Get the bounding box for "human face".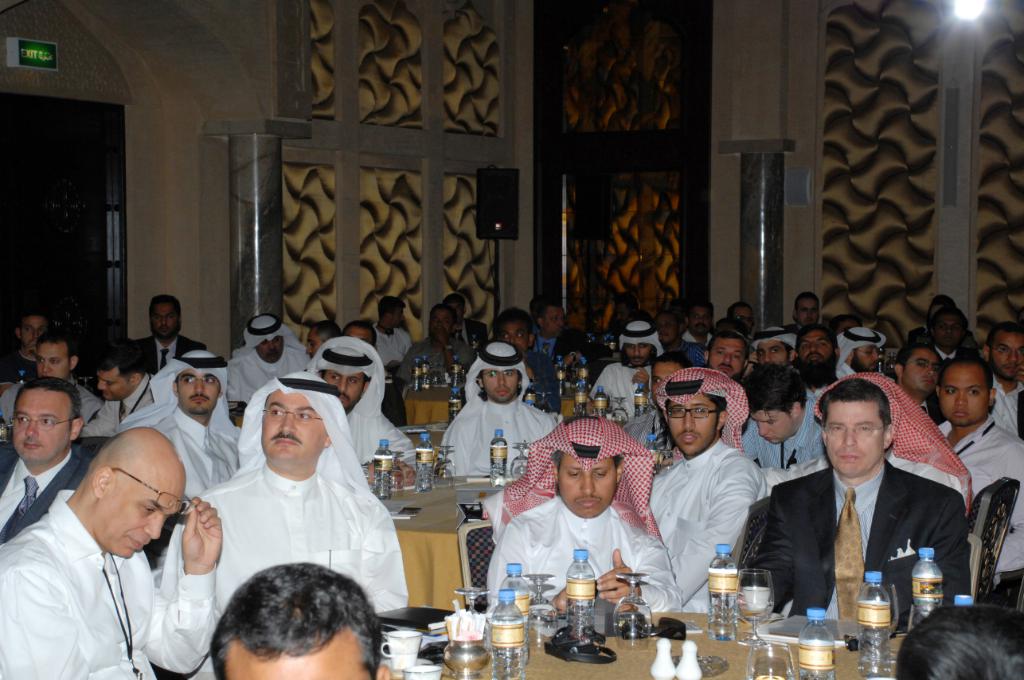
[730, 307, 755, 326].
